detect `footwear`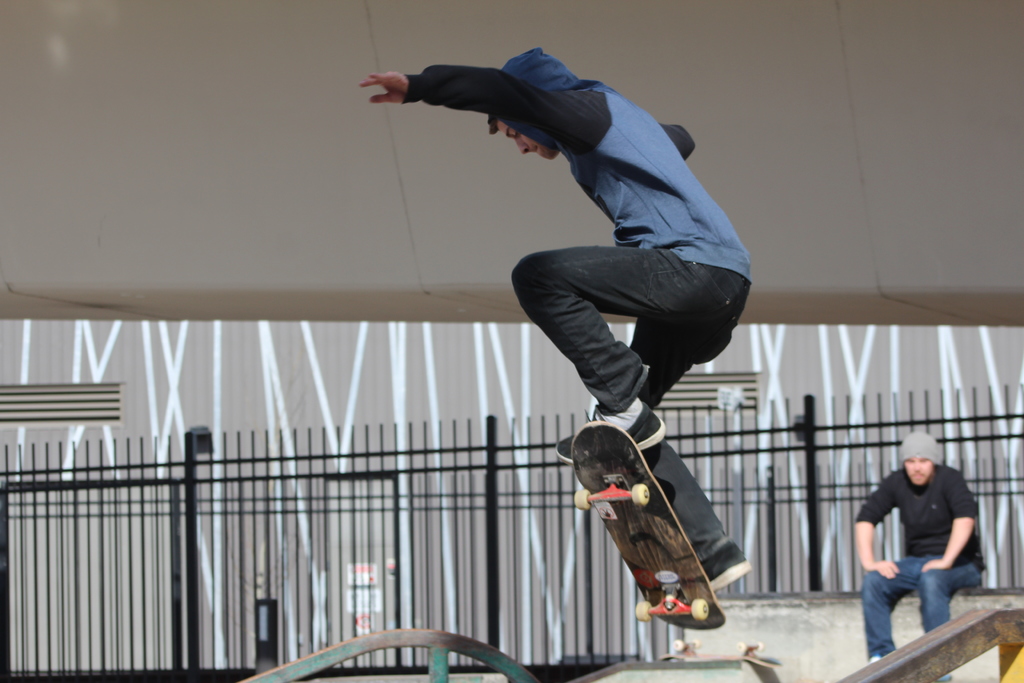
(706, 543, 751, 595)
